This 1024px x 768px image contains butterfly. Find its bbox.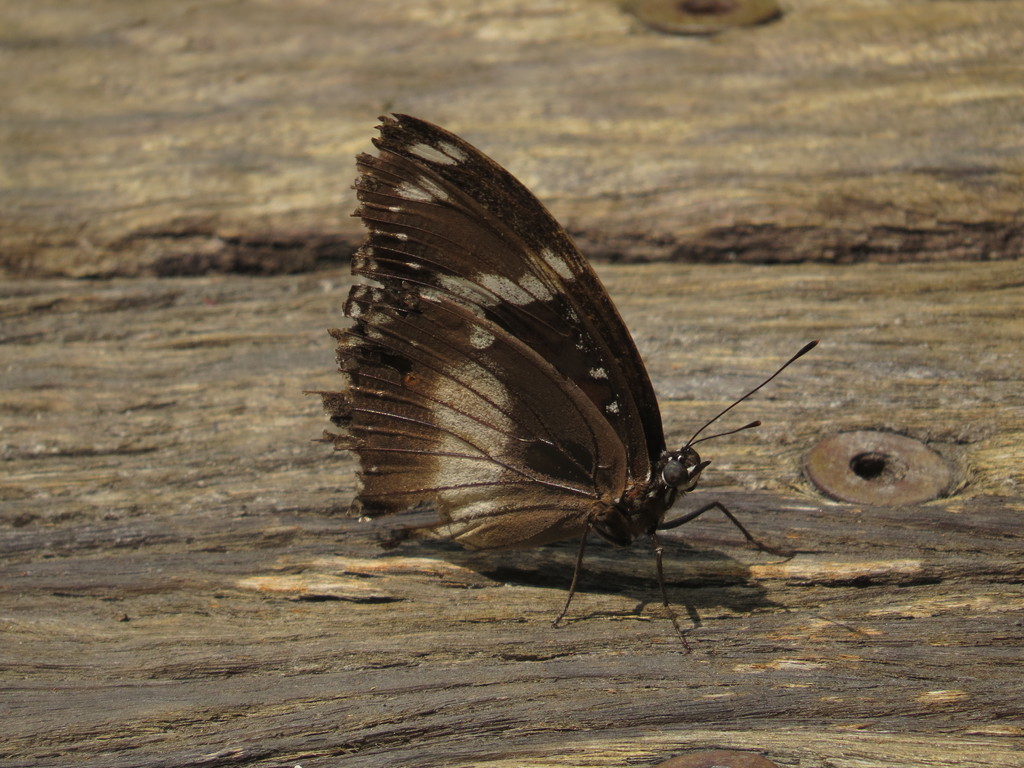
(304, 111, 819, 648).
